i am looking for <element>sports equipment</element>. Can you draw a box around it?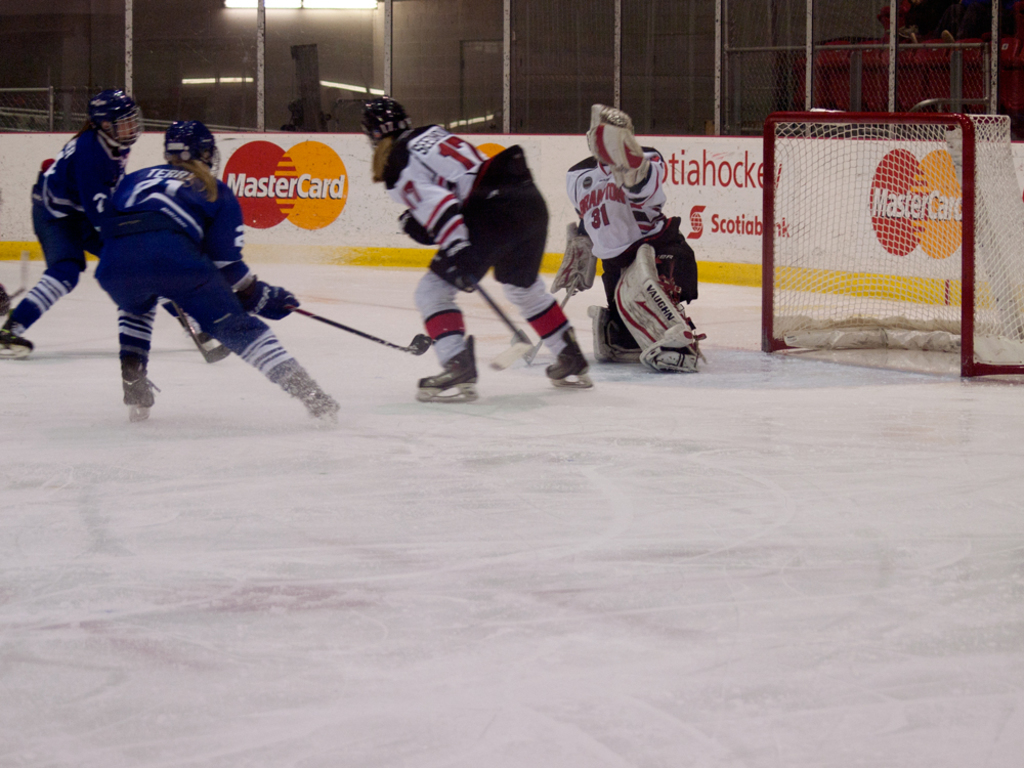
Sure, the bounding box is [left=162, top=119, right=221, bottom=174].
